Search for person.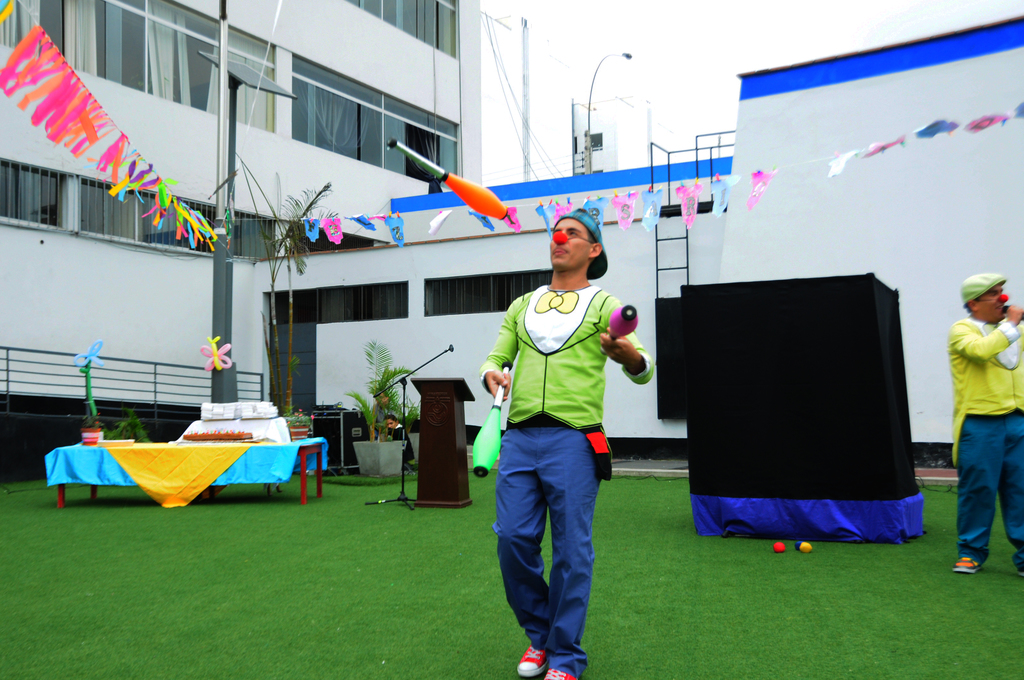
Found at (left=950, top=266, right=1023, bottom=578).
